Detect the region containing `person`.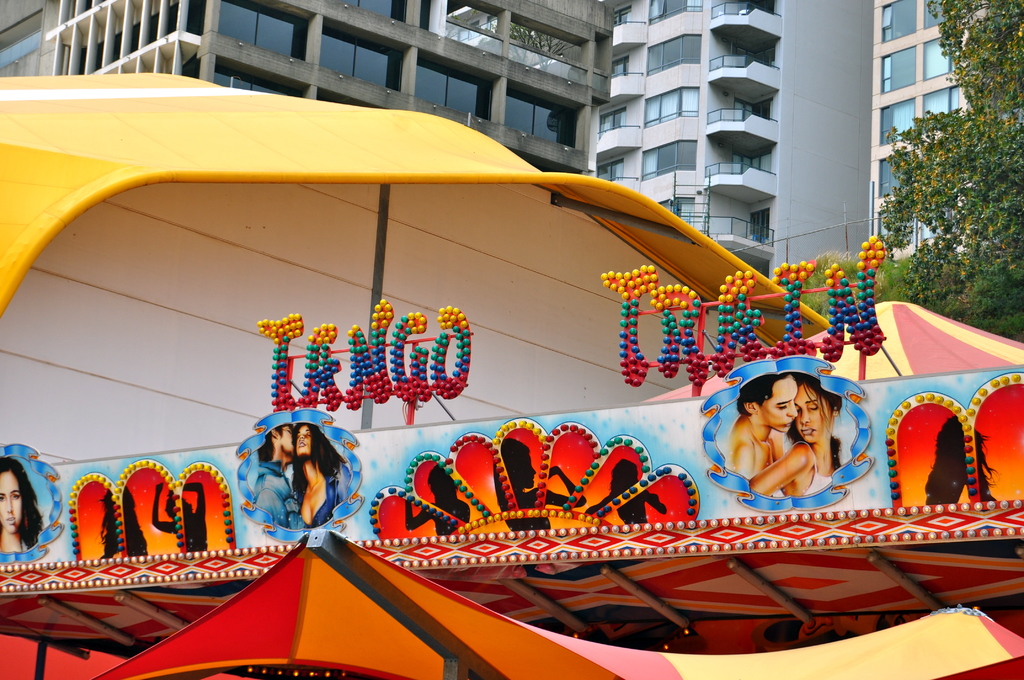
box=[294, 416, 348, 528].
